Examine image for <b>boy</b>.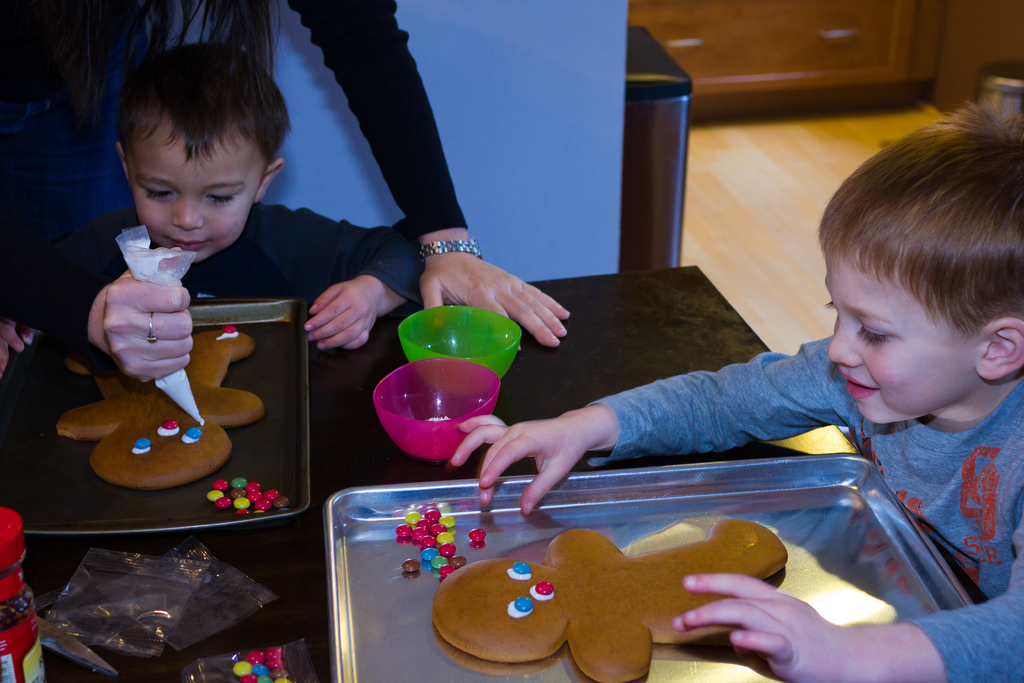
Examination result: x1=451, y1=103, x2=1023, y2=682.
